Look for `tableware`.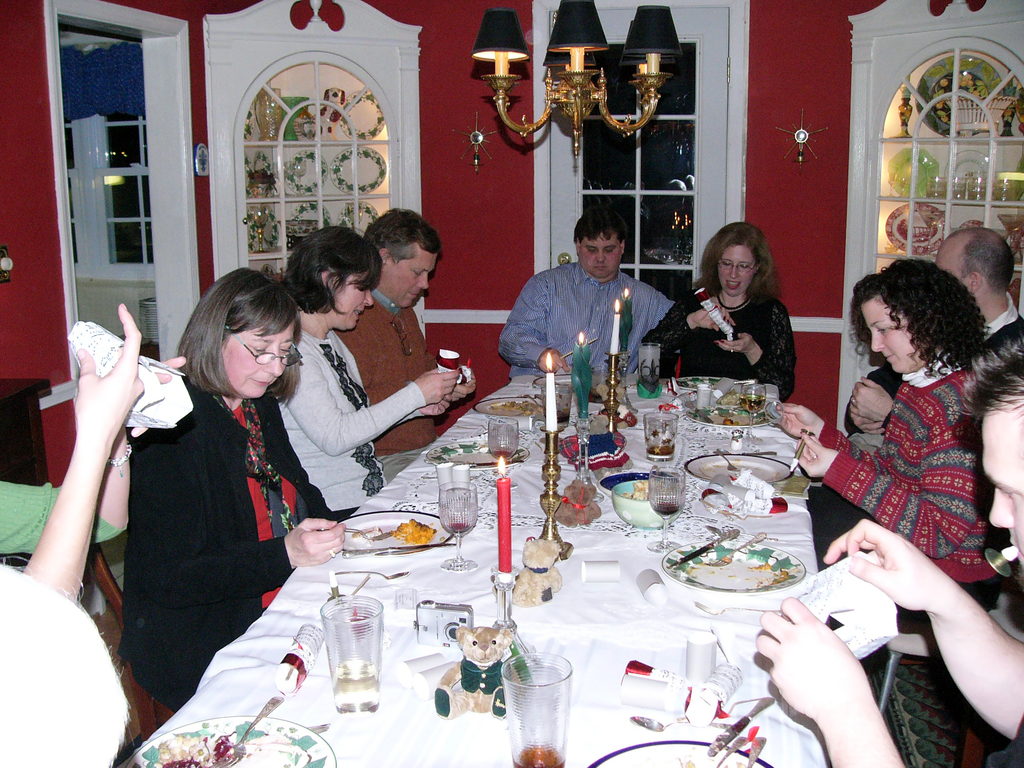
Found: region(587, 740, 775, 767).
